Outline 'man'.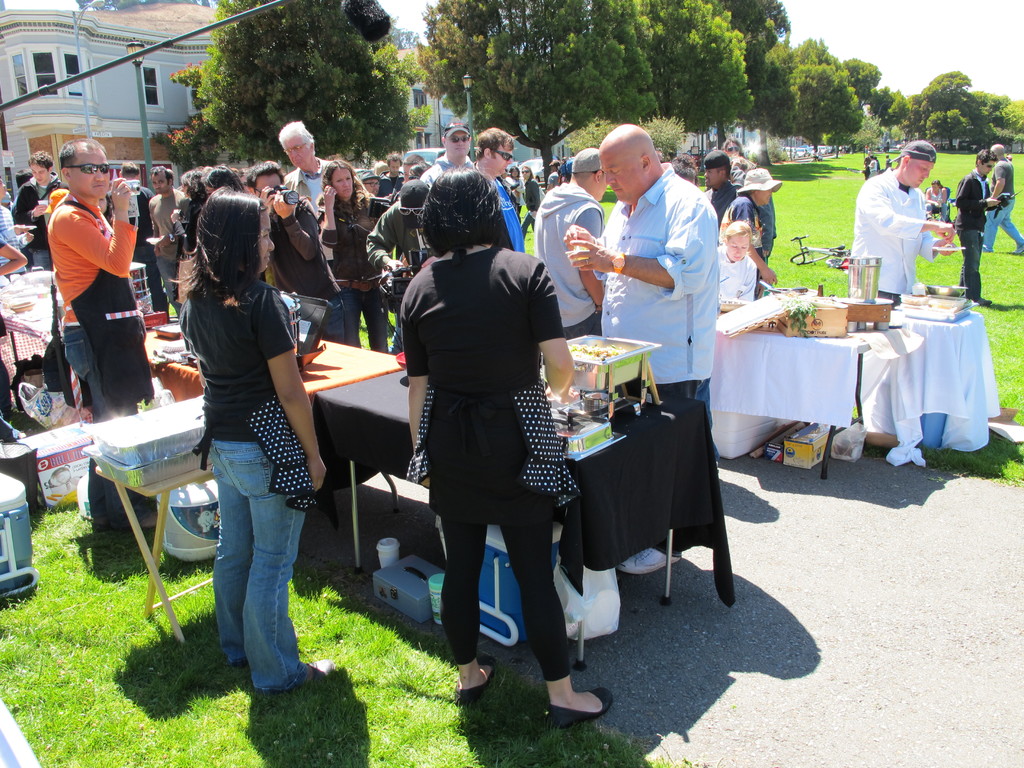
Outline: select_region(982, 144, 1023, 255).
